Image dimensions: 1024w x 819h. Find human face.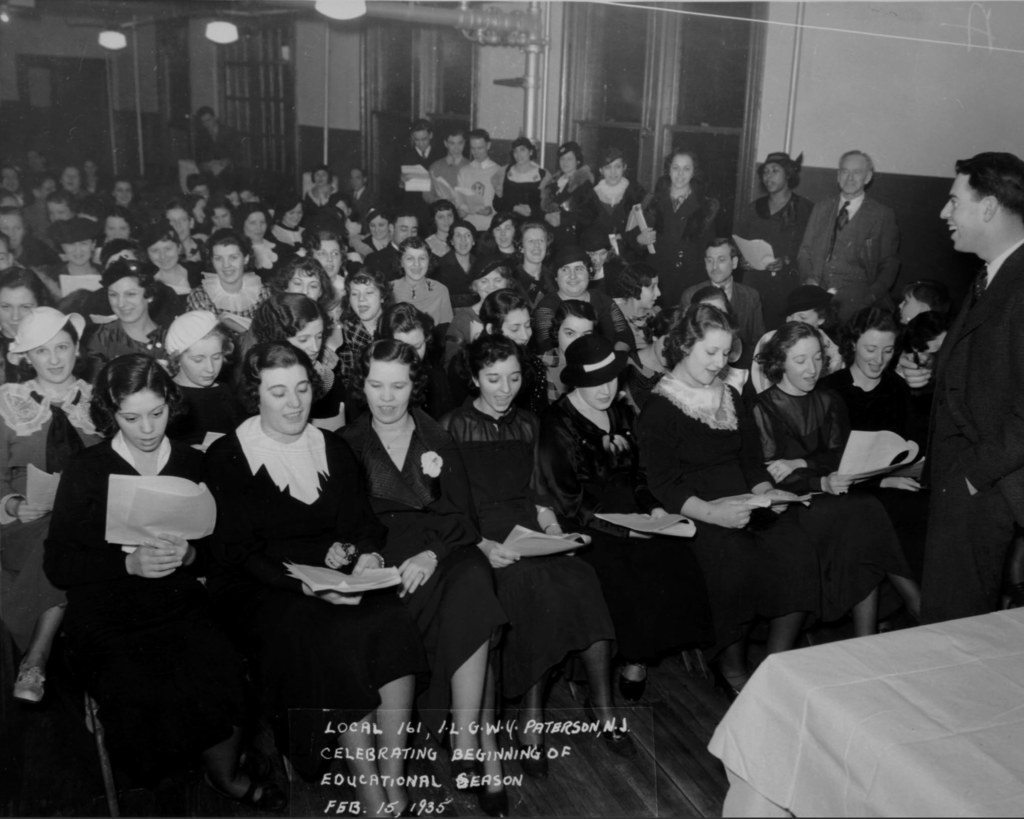
Rect(479, 359, 521, 411).
